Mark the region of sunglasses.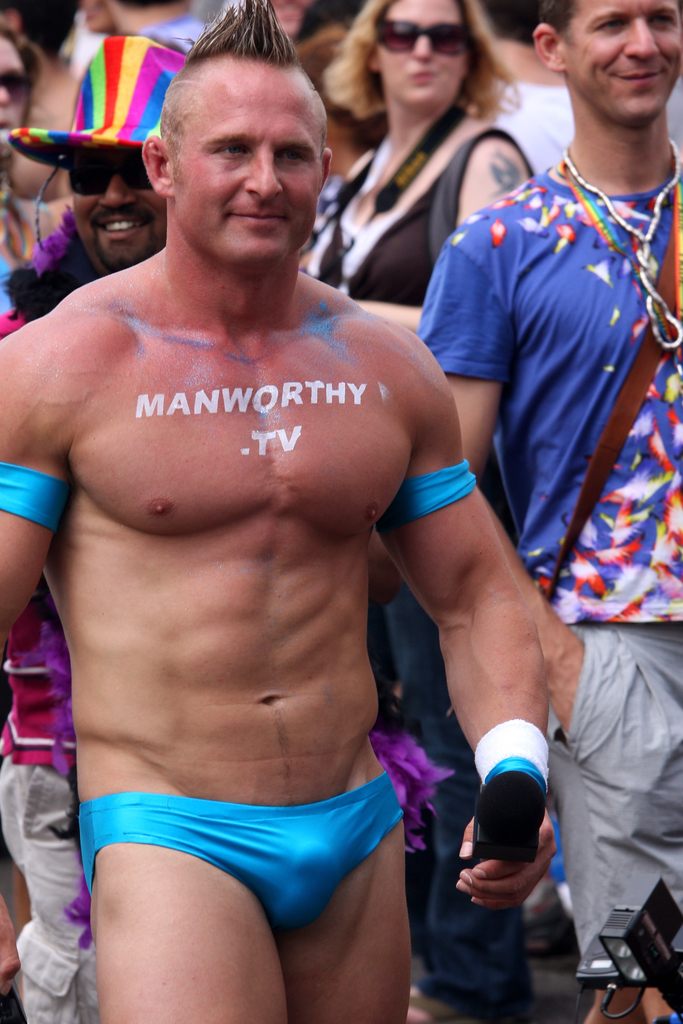
Region: rect(371, 19, 470, 53).
